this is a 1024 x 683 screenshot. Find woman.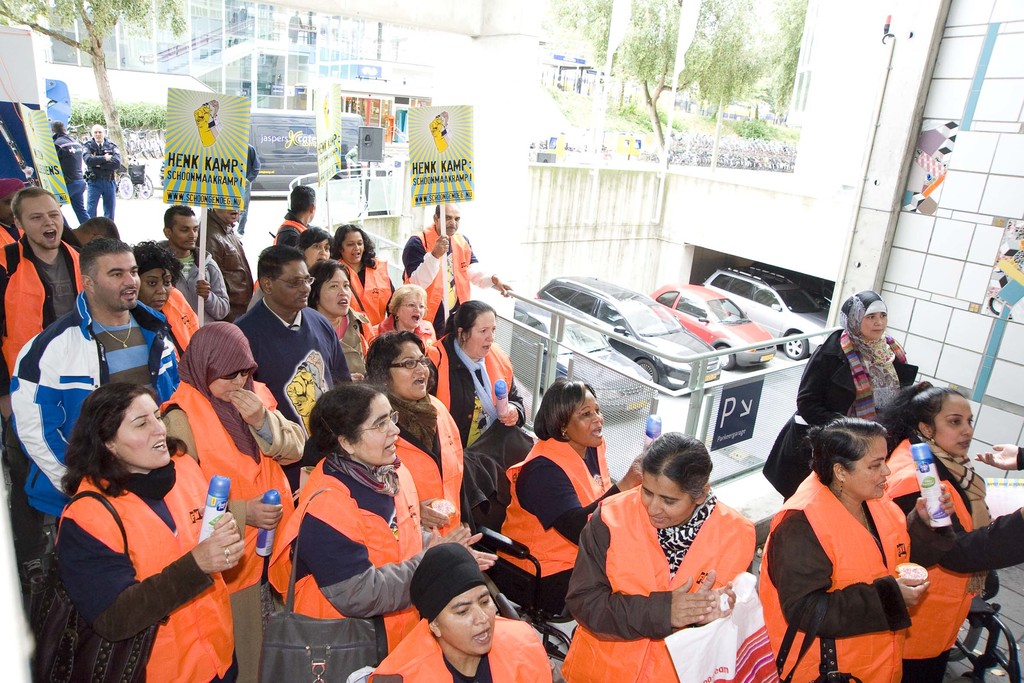
Bounding box: BBox(368, 542, 550, 682).
